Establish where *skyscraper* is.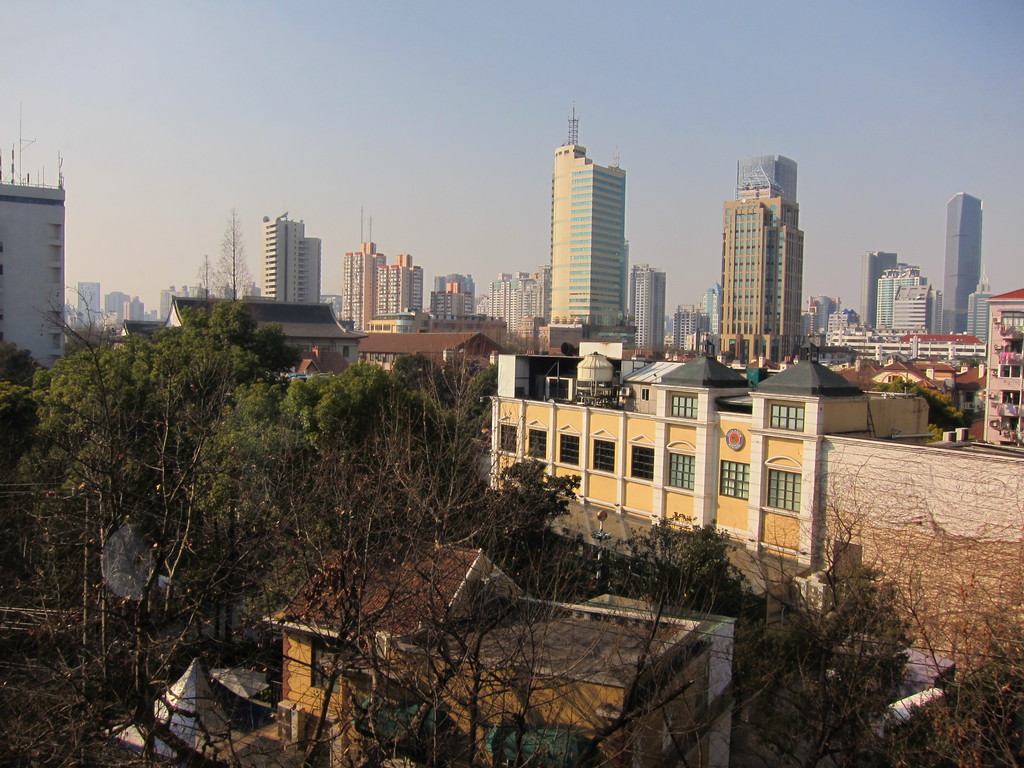
Established at bbox=(858, 241, 895, 340).
